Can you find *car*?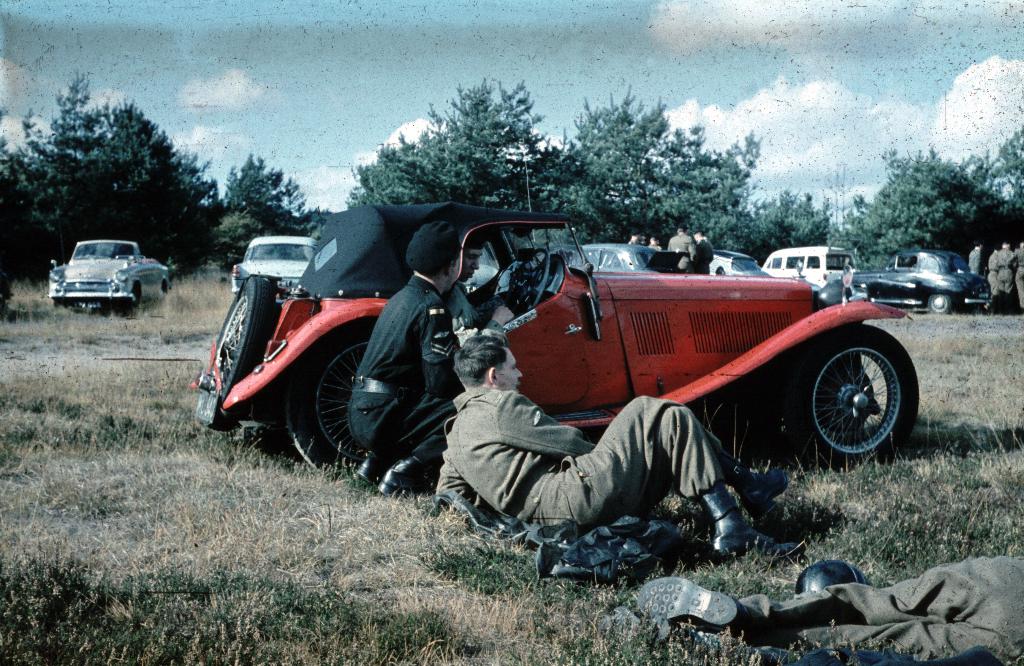
Yes, bounding box: (x1=195, y1=201, x2=920, y2=471).
